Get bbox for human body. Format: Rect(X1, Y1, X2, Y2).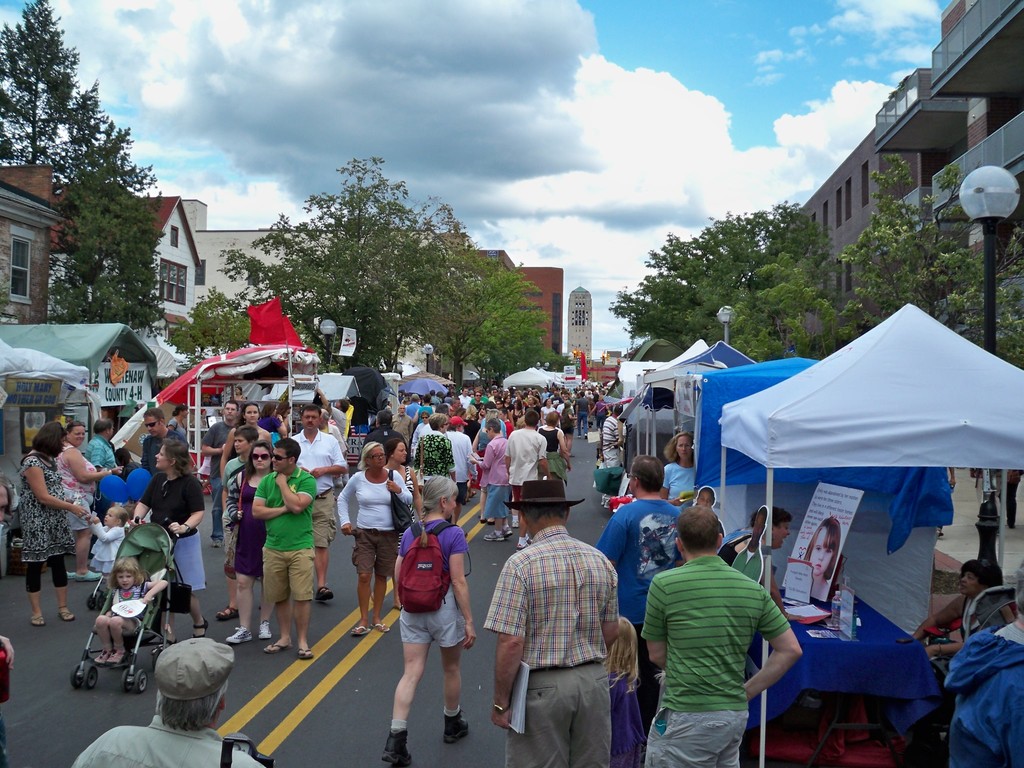
Rect(88, 504, 124, 595).
